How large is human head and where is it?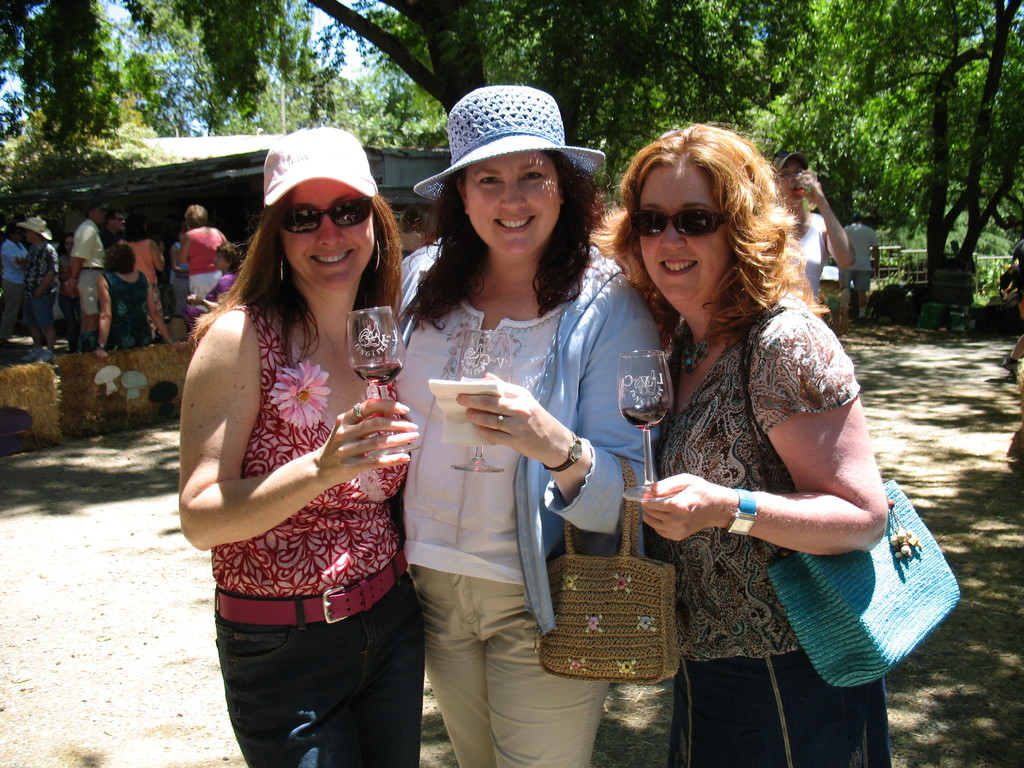
Bounding box: 107, 242, 134, 273.
